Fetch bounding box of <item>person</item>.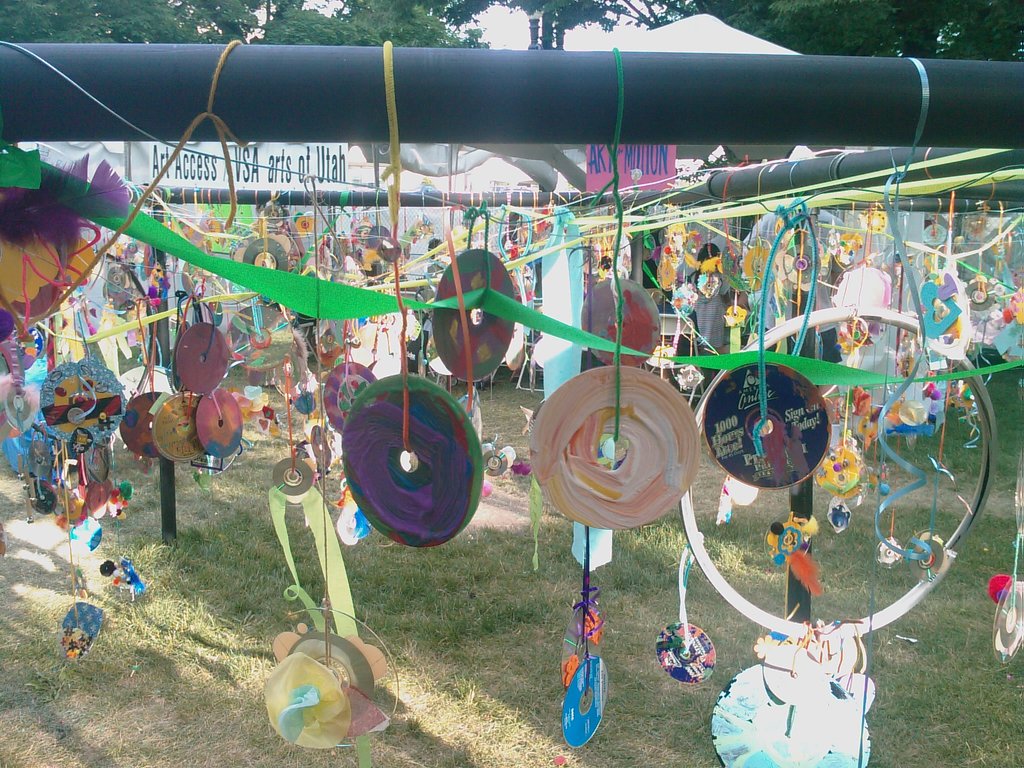
Bbox: (685, 241, 728, 357).
